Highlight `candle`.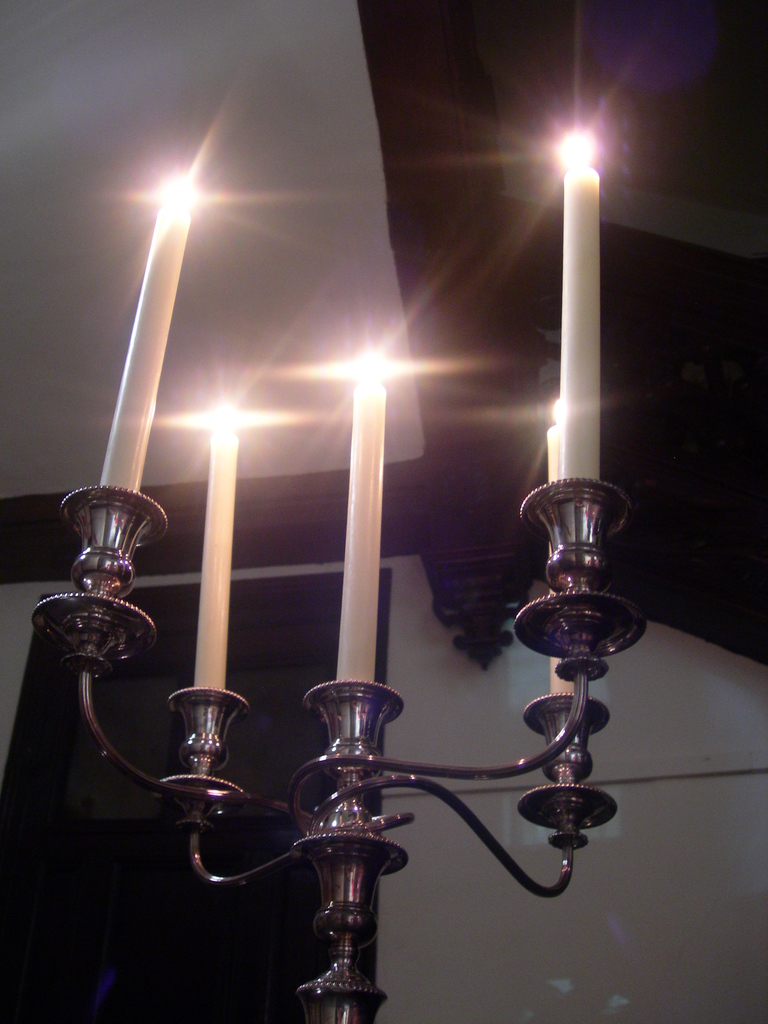
Highlighted region: (left=547, top=397, right=575, bottom=696).
